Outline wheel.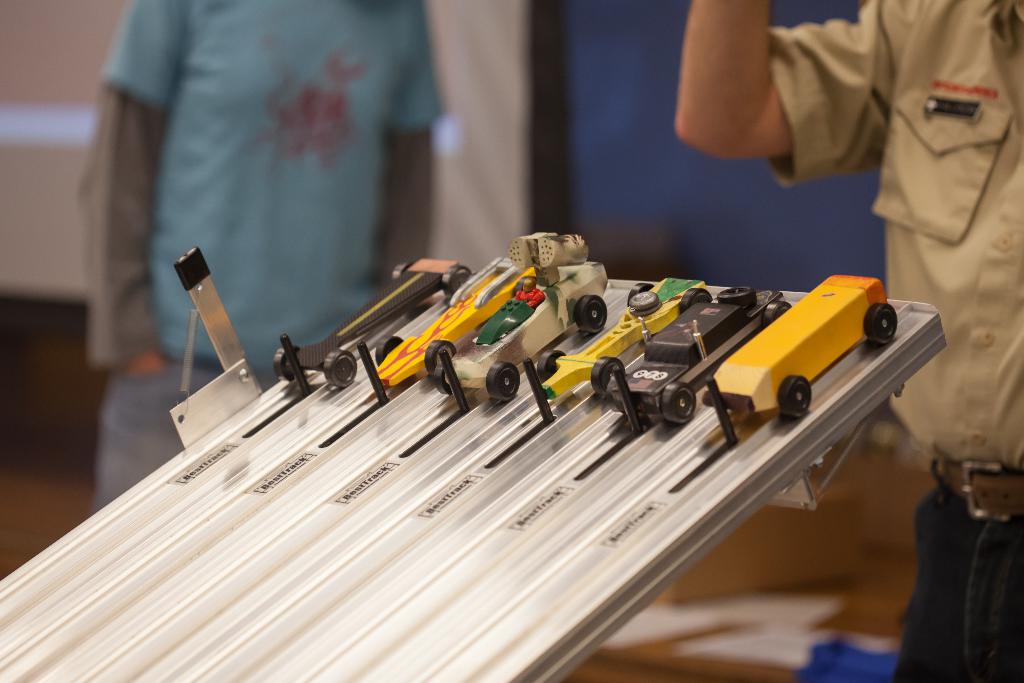
Outline: left=538, top=352, right=564, bottom=378.
